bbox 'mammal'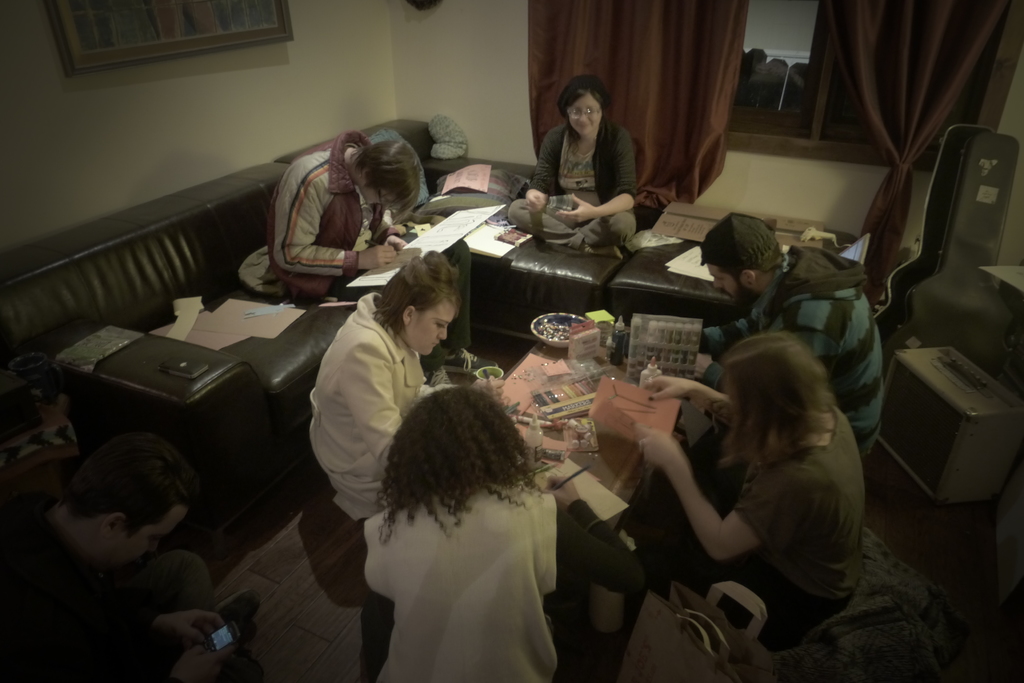
<bbox>693, 209, 882, 461</bbox>
